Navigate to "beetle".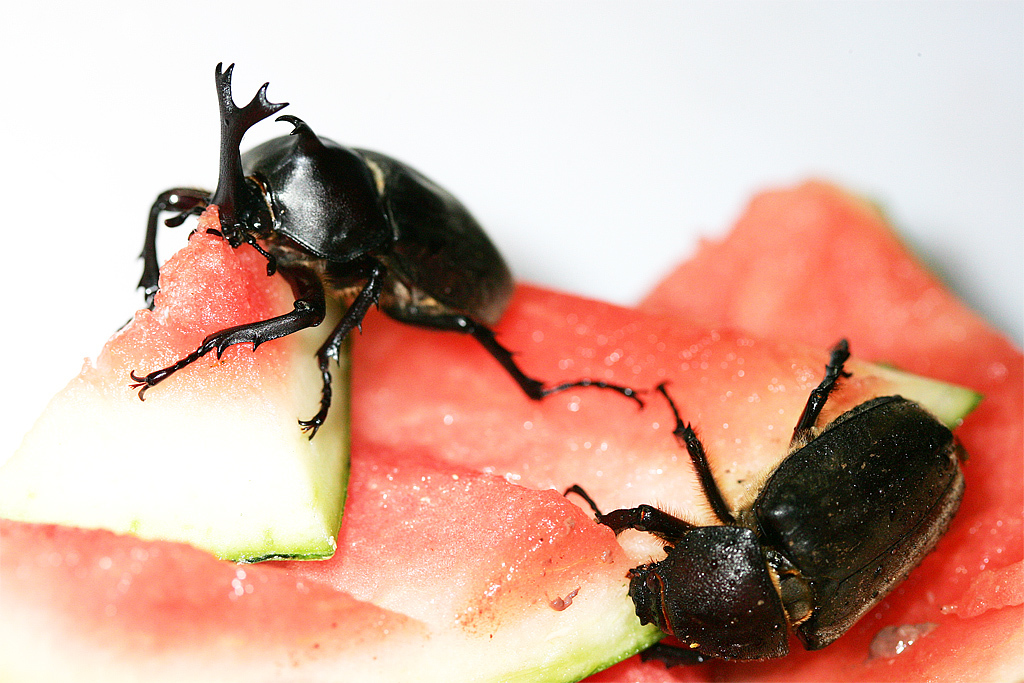
Navigation target: {"x1": 119, "y1": 56, "x2": 551, "y2": 470}.
